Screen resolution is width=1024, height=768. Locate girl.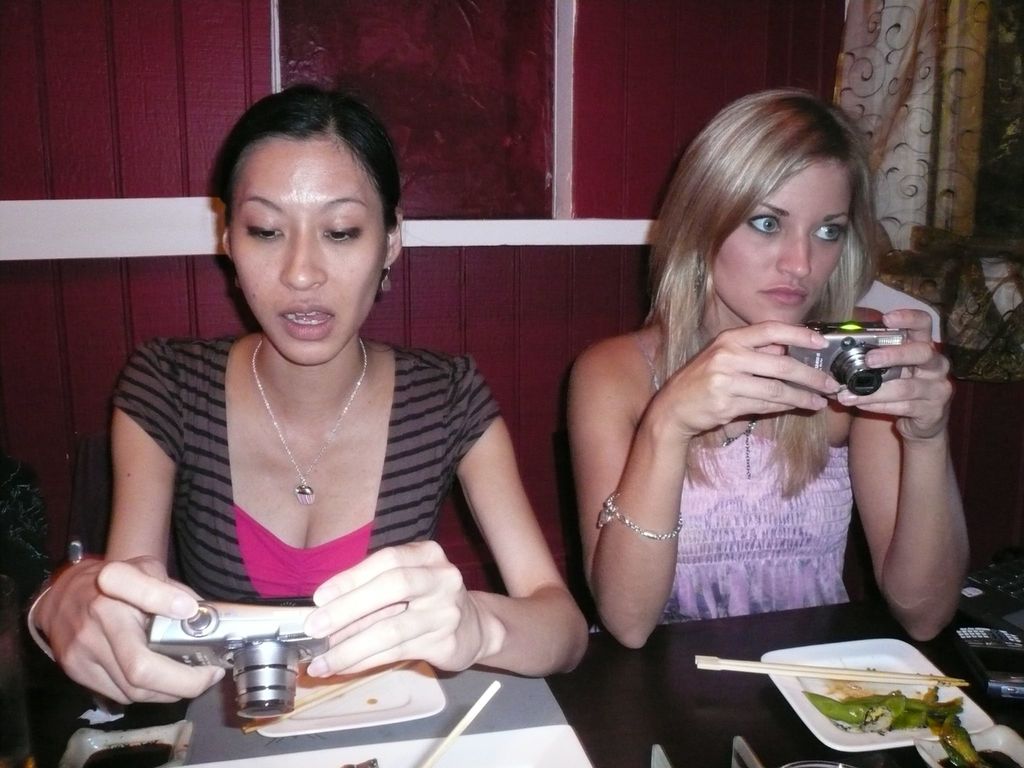
[15,84,612,692].
